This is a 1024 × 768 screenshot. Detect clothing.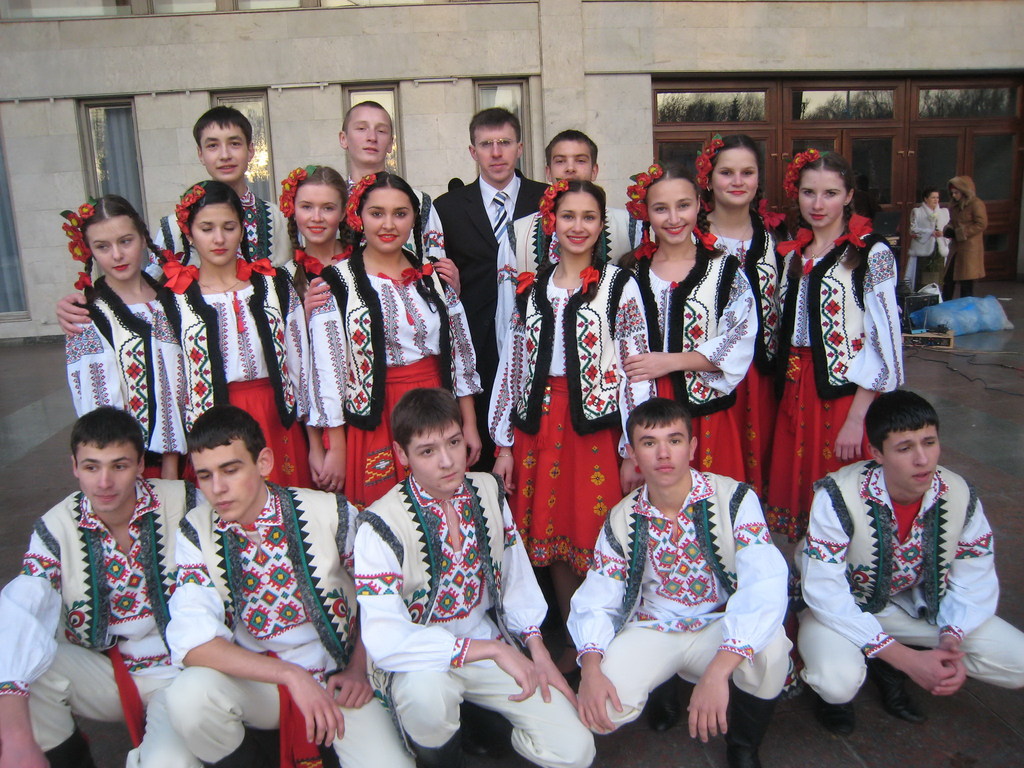
[488,262,659,578].
